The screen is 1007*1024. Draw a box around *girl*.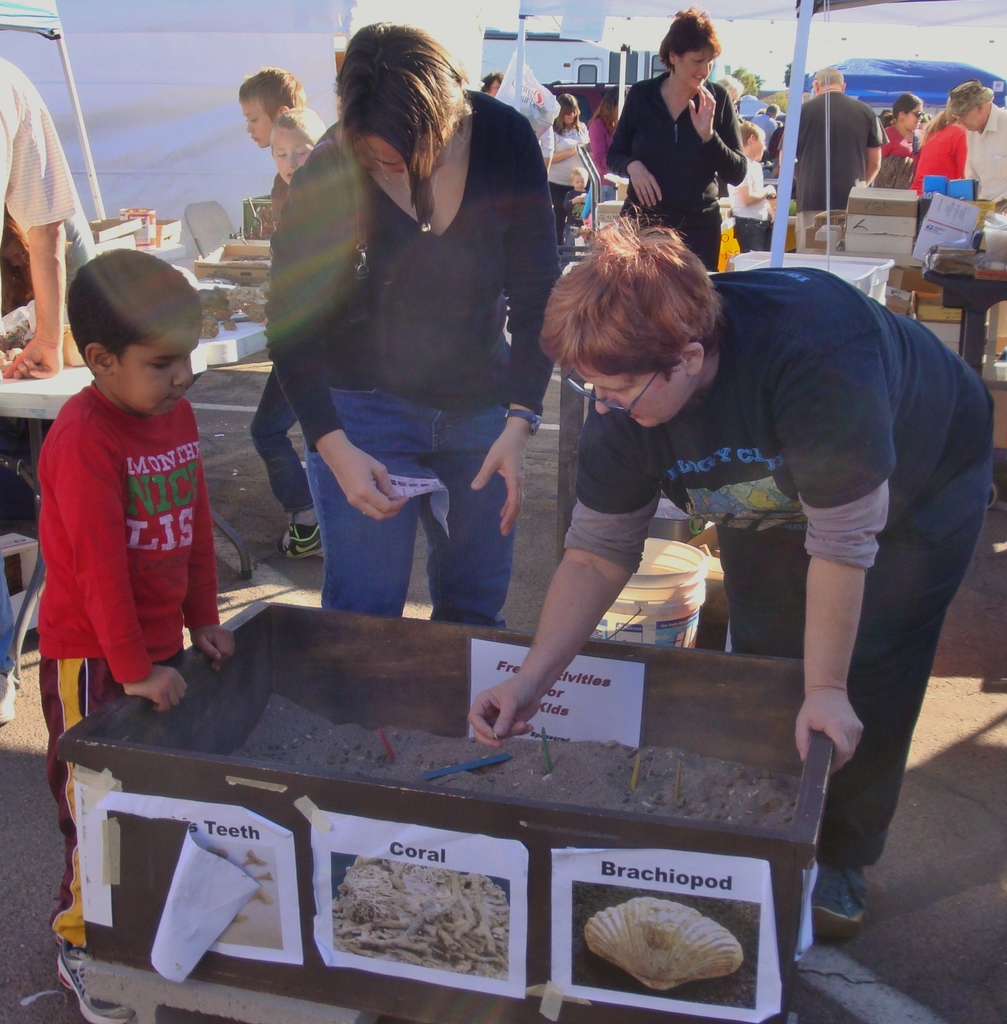
bbox(261, 18, 562, 612).
